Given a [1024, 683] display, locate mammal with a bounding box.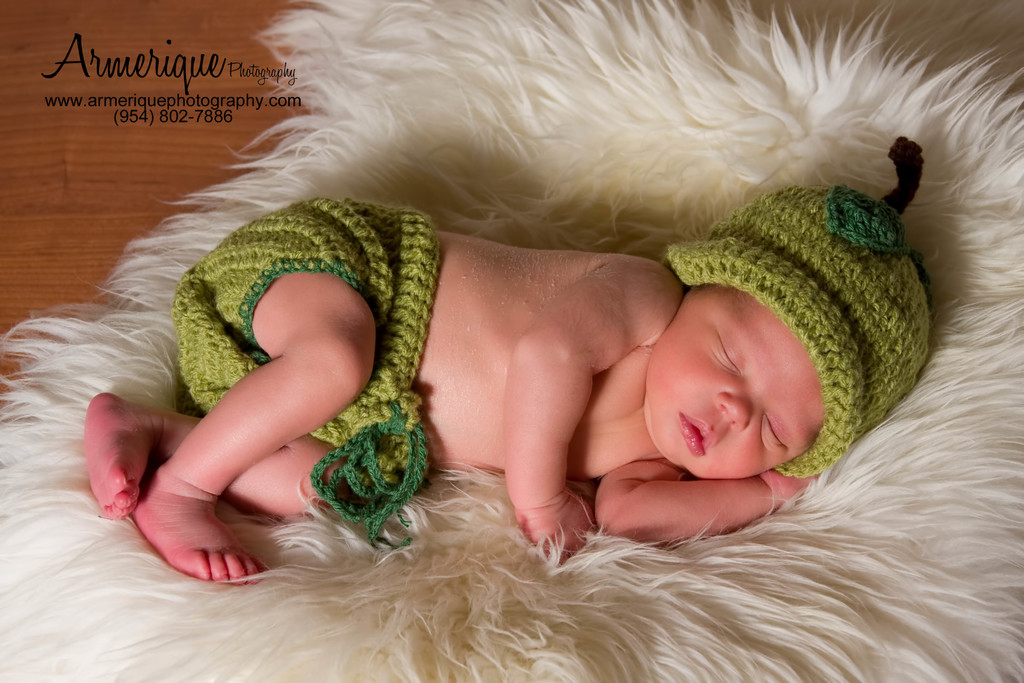
Located: [left=161, top=145, right=938, bottom=570].
